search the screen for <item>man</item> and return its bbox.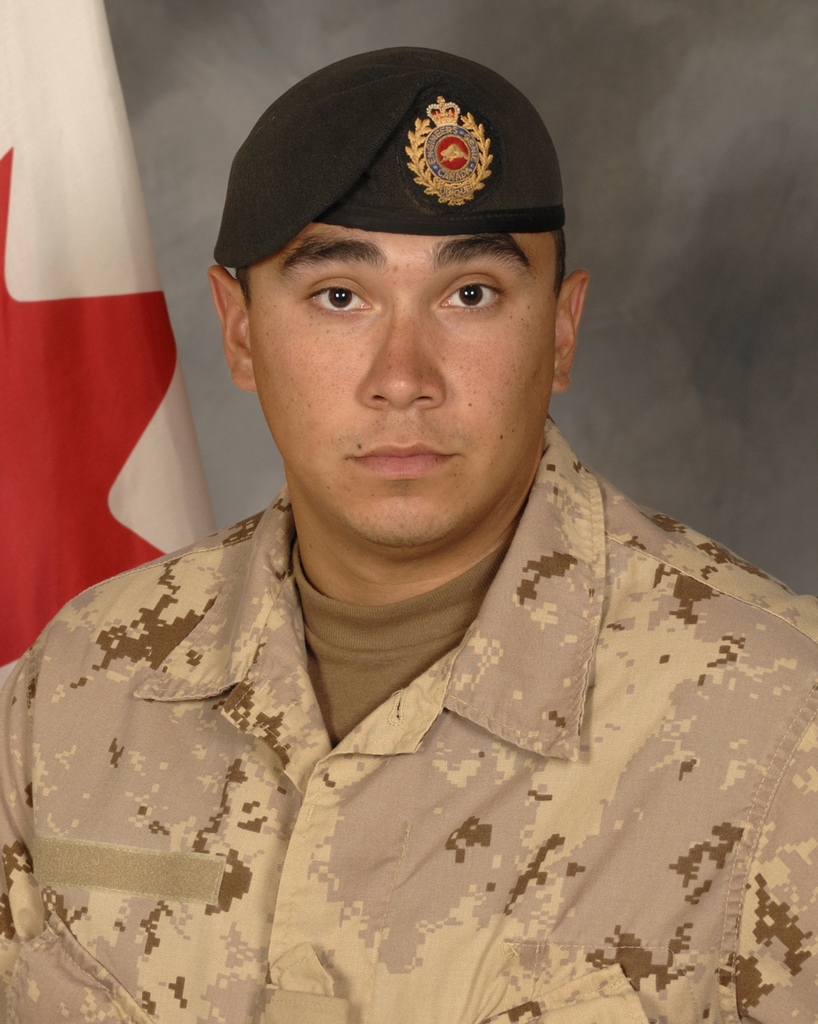
Found: {"left": 0, "top": 46, "right": 817, "bottom": 1023}.
